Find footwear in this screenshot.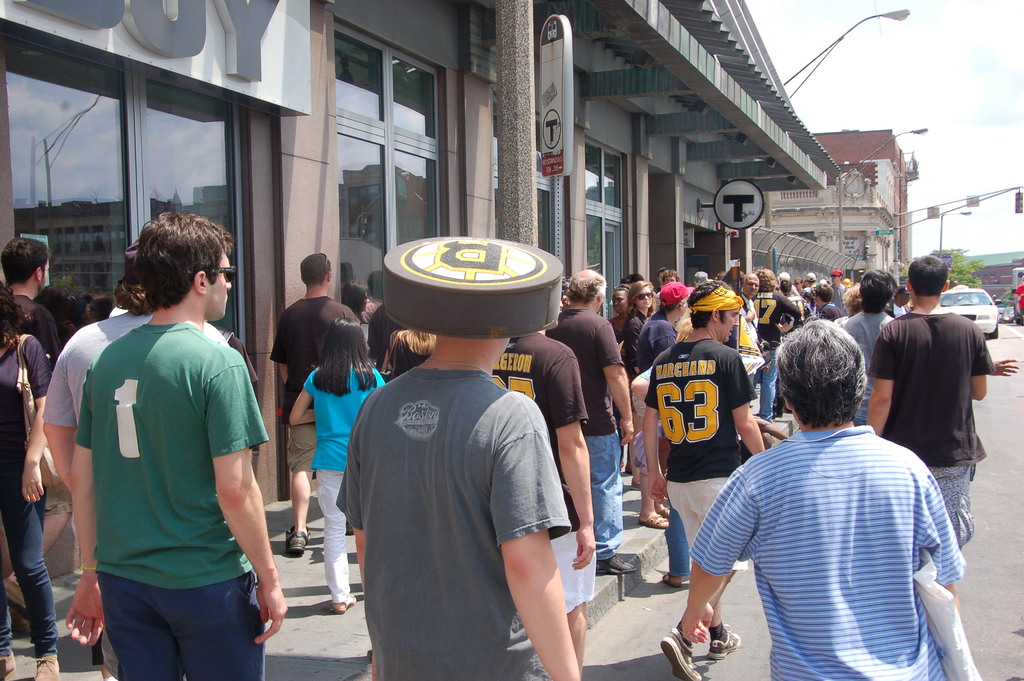
The bounding box for footwear is 33, 652, 58, 680.
